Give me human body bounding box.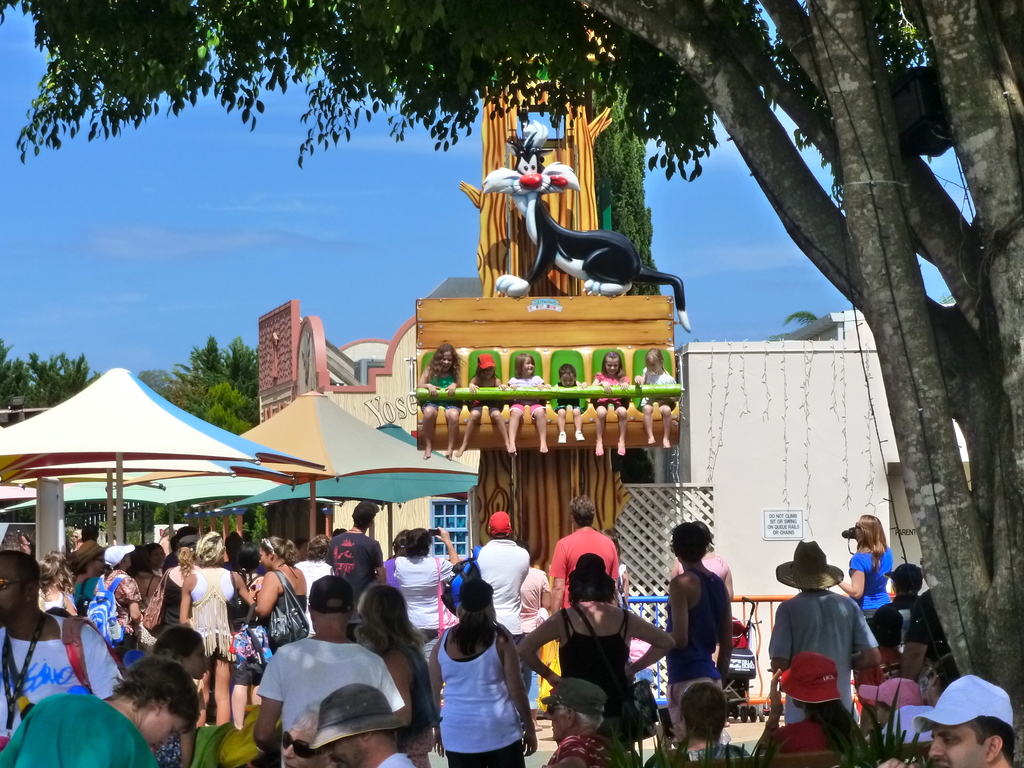
crop(476, 511, 530, 693).
